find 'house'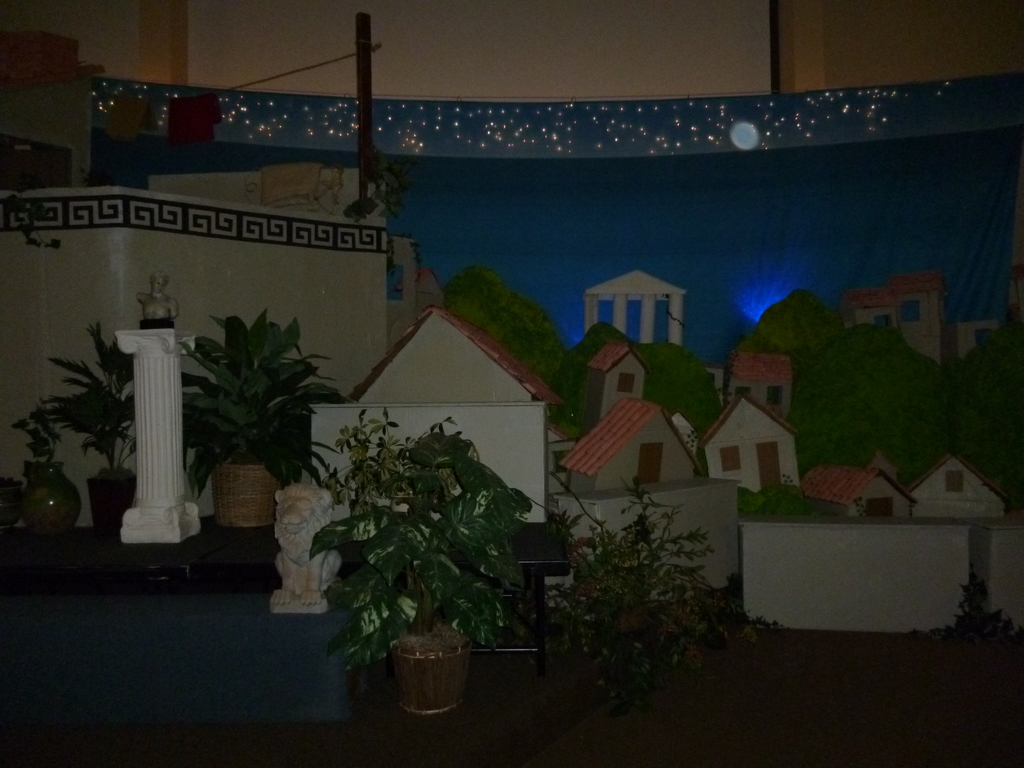
crop(586, 335, 643, 419)
